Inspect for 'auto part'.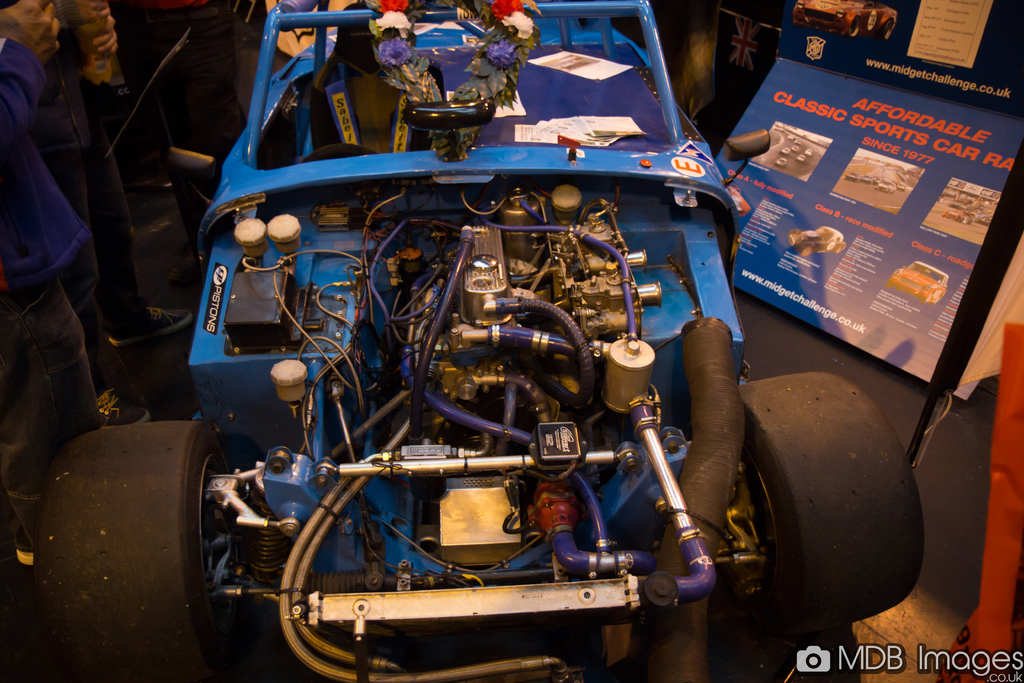
Inspection: {"left": 220, "top": 215, "right": 341, "bottom": 354}.
